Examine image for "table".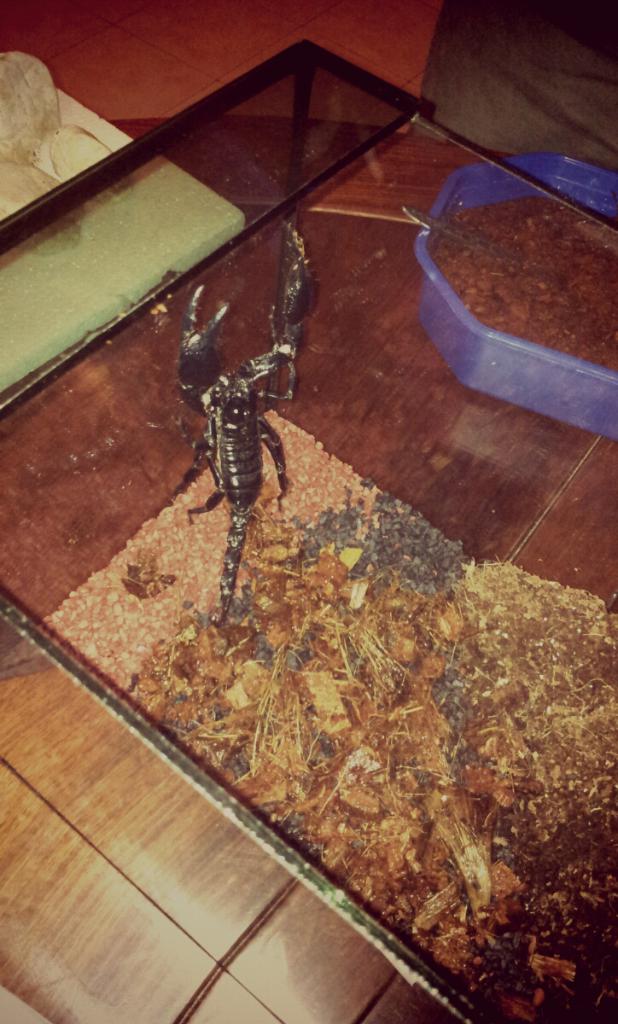
Examination result: 0:38:617:1023.
